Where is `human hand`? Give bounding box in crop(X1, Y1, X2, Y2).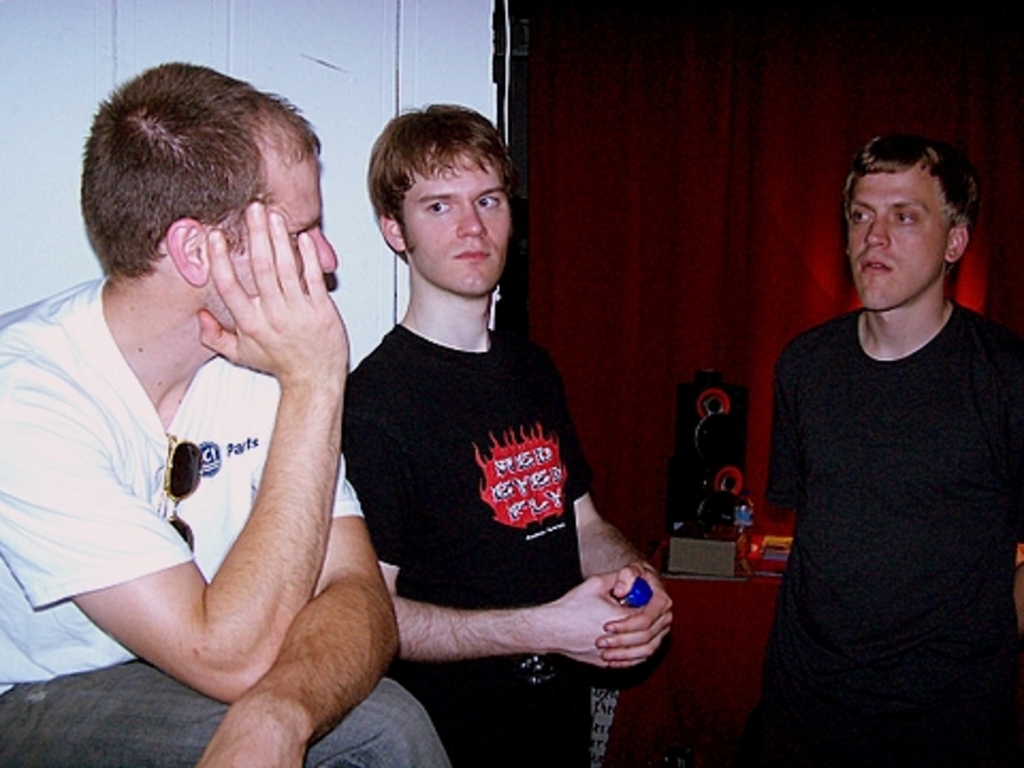
crop(550, 572, 646, 668).
